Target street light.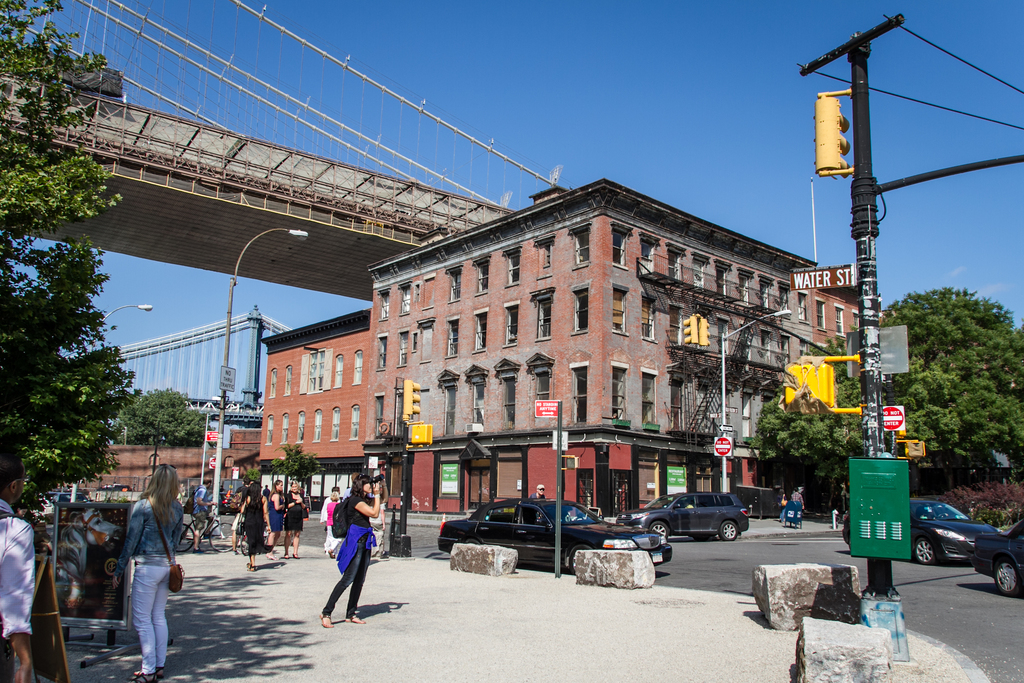
Target region: <box>207,222,304,518</box>.
